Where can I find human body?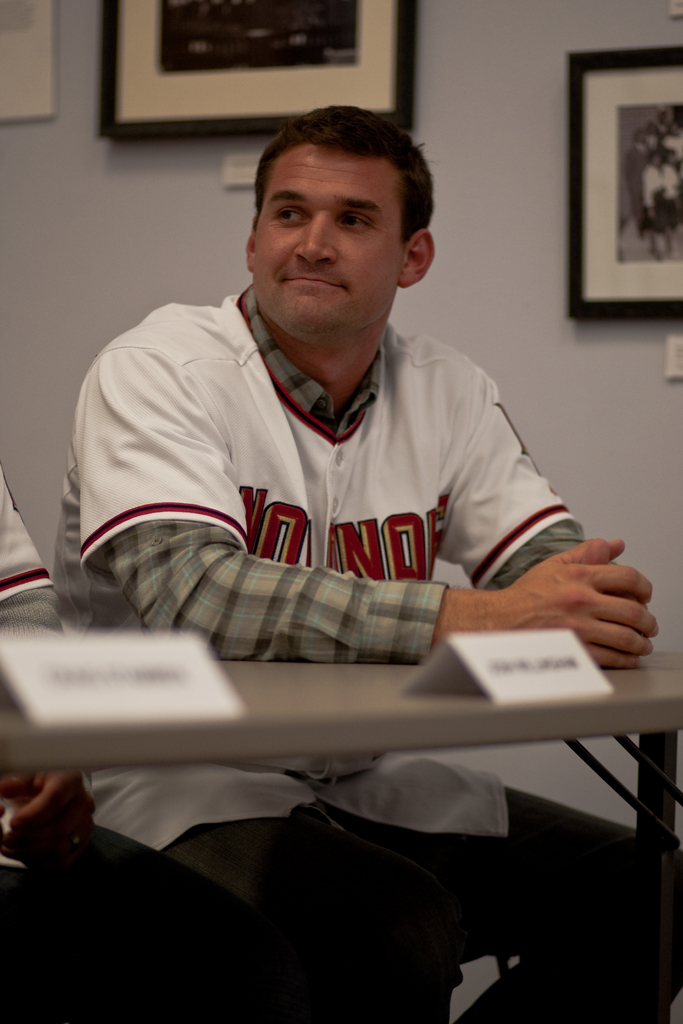
You can find it at (x1=113, y1=194, x2=603, y2=989).
